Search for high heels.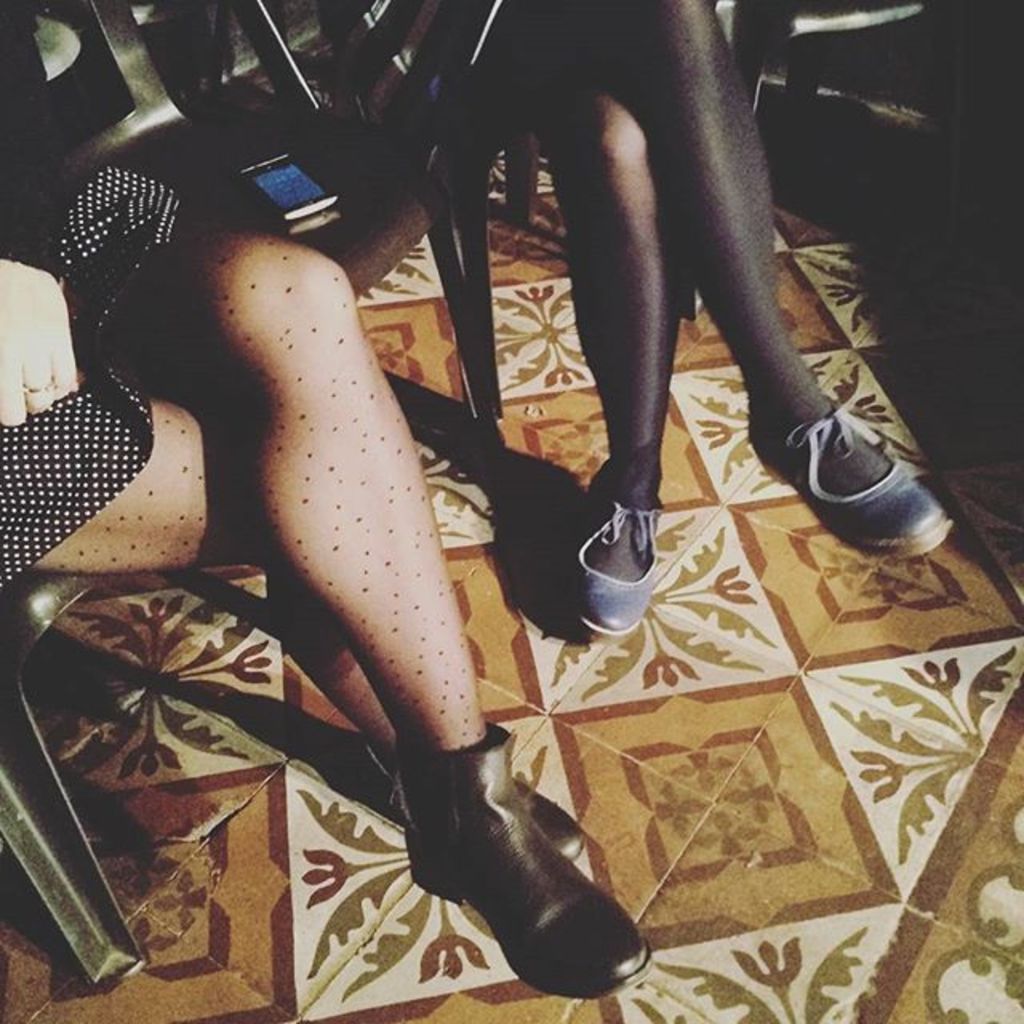
Found at bbox(398, 723, 654, 998).
